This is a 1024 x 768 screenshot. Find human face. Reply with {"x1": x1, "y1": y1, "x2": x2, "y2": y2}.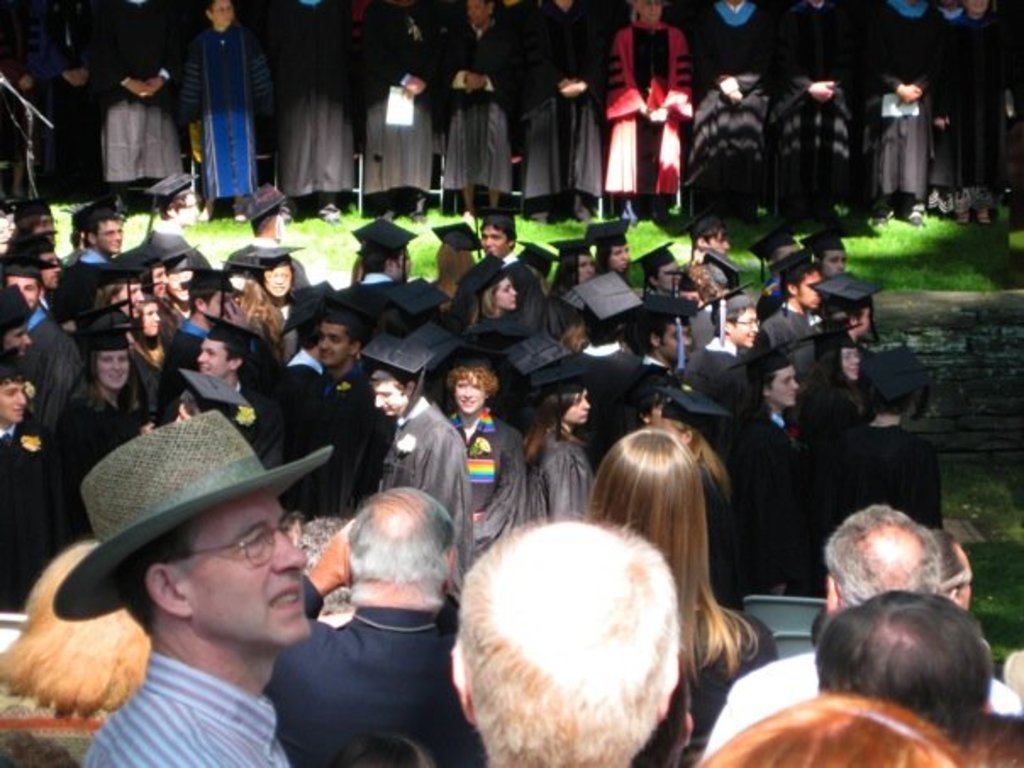
{"x1": 849, "y1": 351, "x2": 863, "y2": 378}.
